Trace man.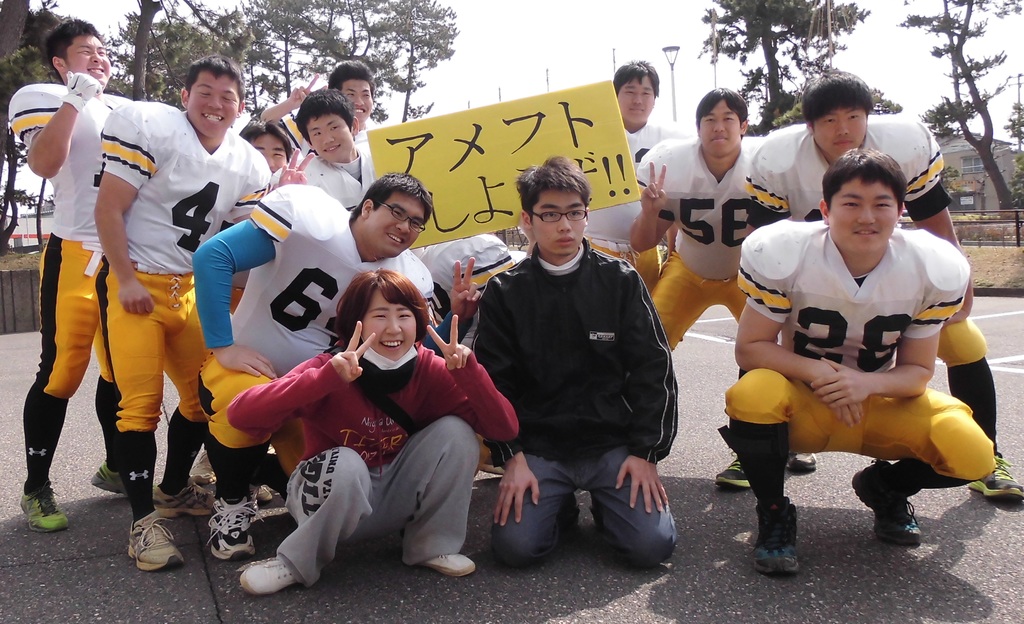
Traced to box(6, 18, 132, 530).
